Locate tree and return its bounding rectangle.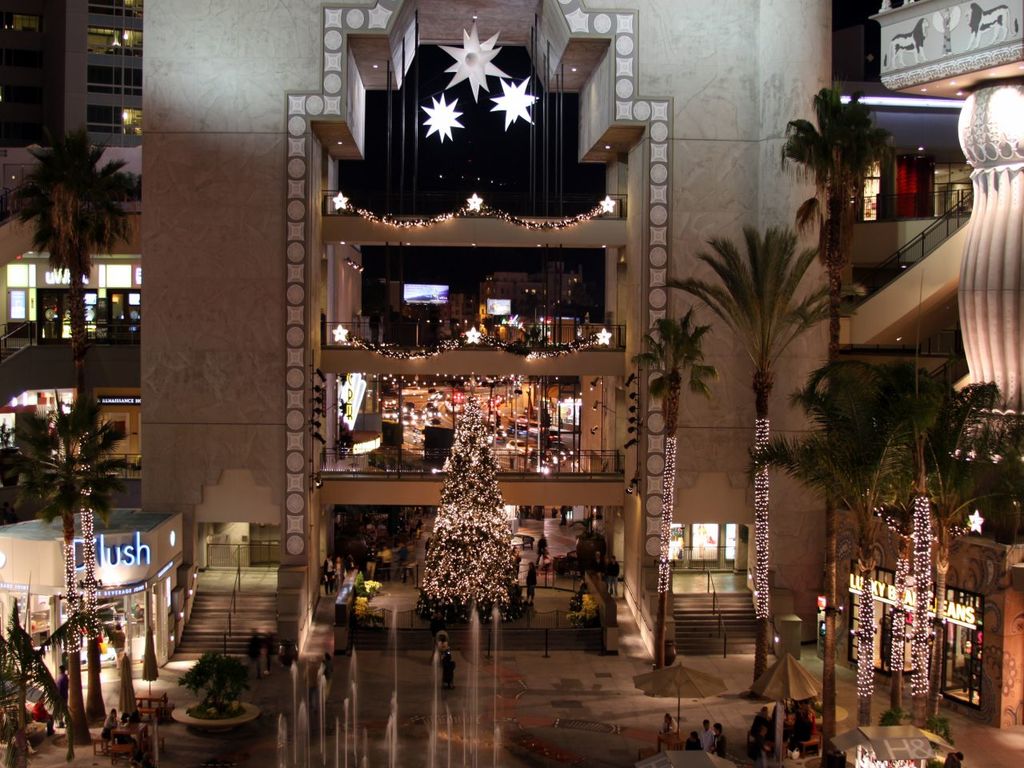
x1=789, y1=357, x2=990, y2=725.
